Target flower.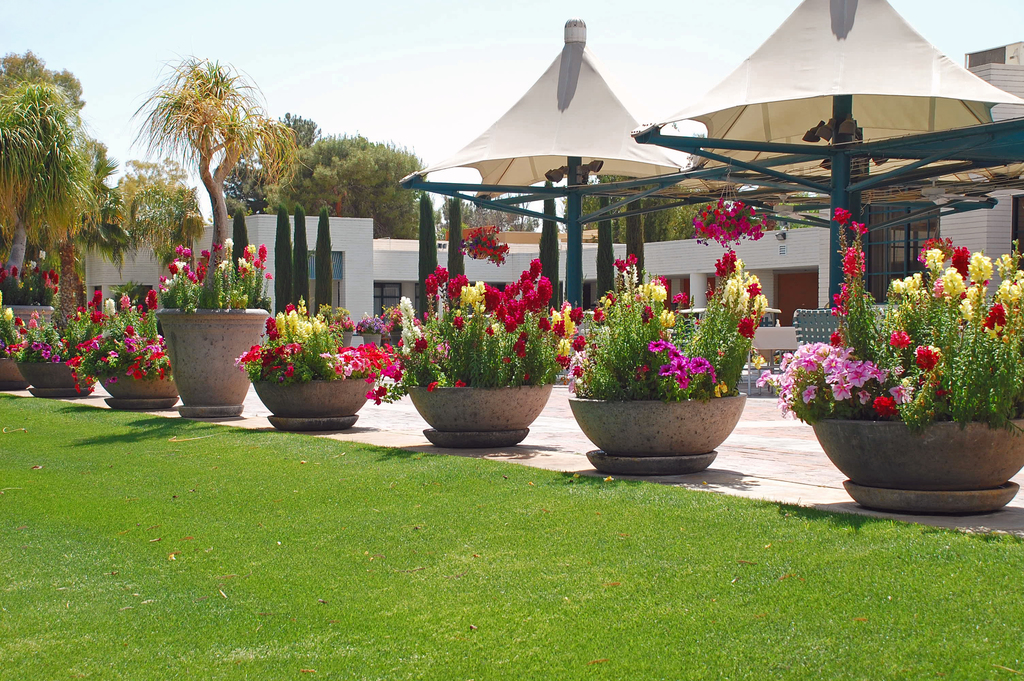
Target region: 652:342:668:352.
